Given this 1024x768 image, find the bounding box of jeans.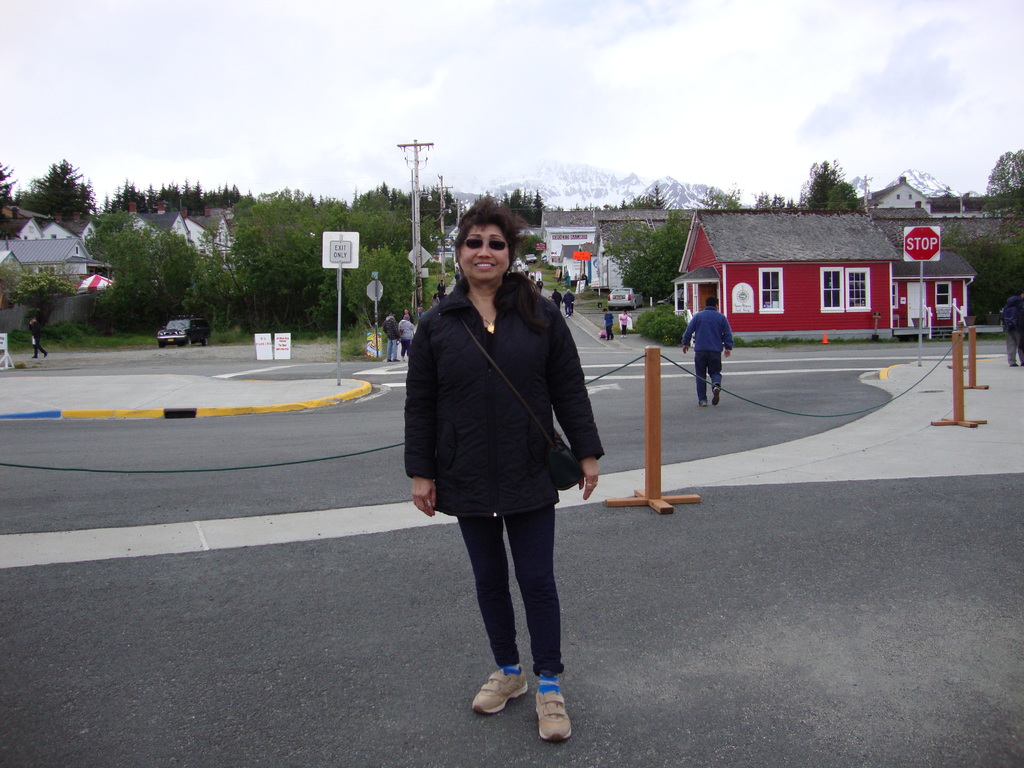
box=[699, 352, 723, 403].
